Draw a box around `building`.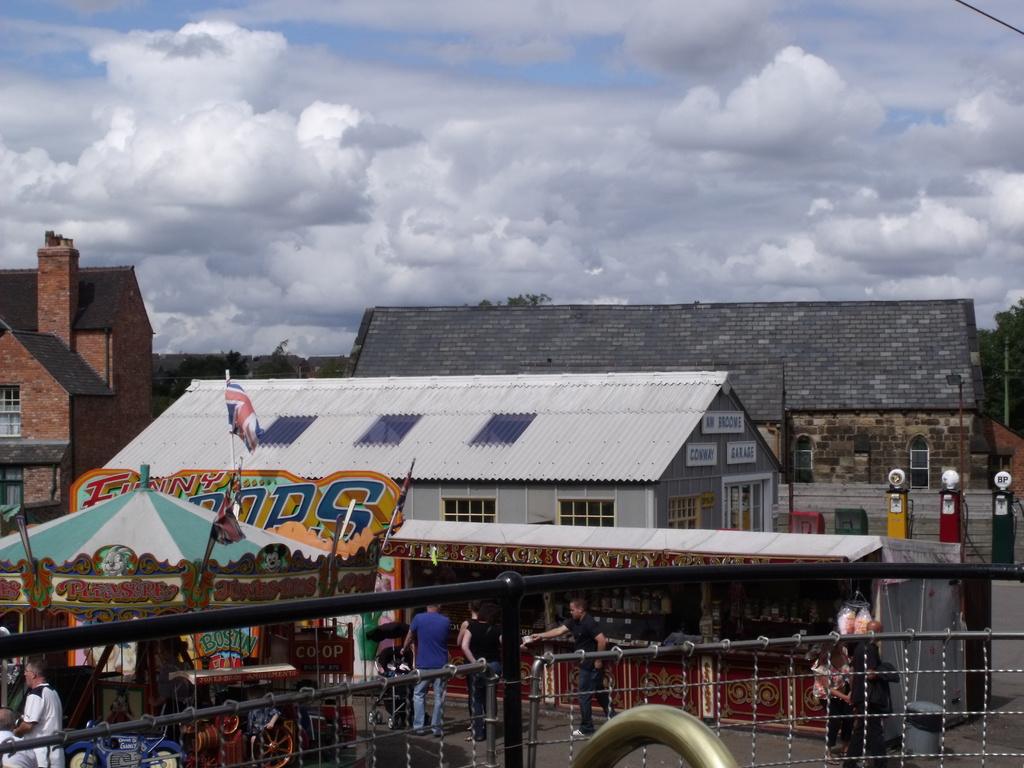
342:300:1021:714.
